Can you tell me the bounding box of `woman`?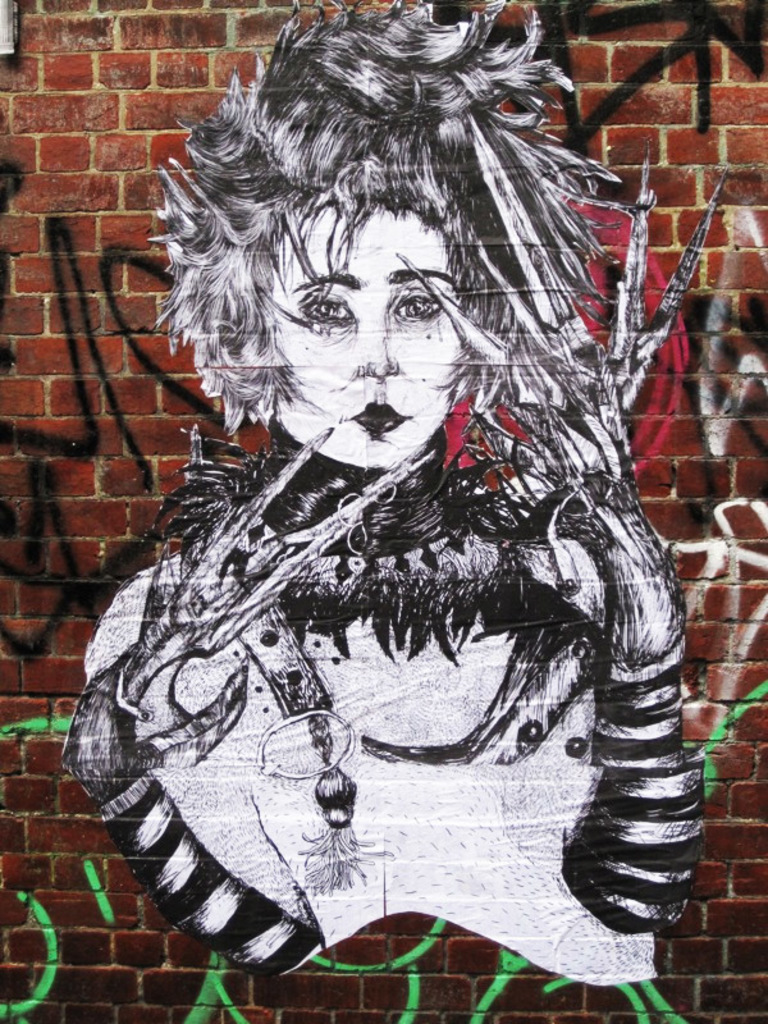
rect(91, 0, 708, 943).
